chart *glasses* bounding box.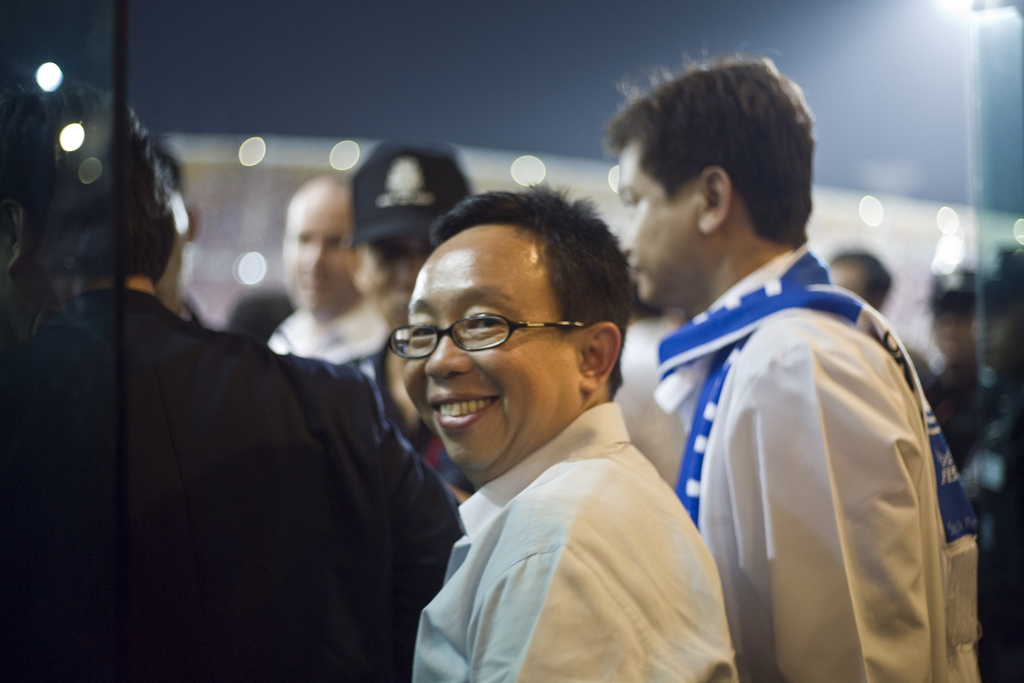
Charted: 397,304,614,372.
